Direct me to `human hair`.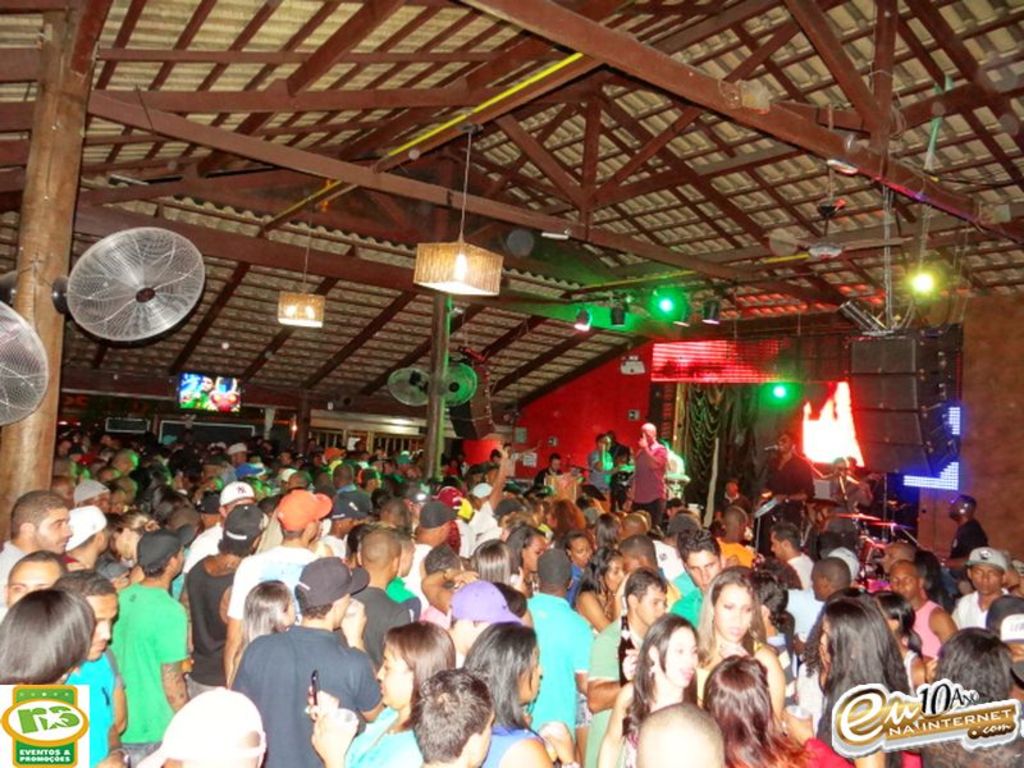
Direction: 293:589:333:622.
